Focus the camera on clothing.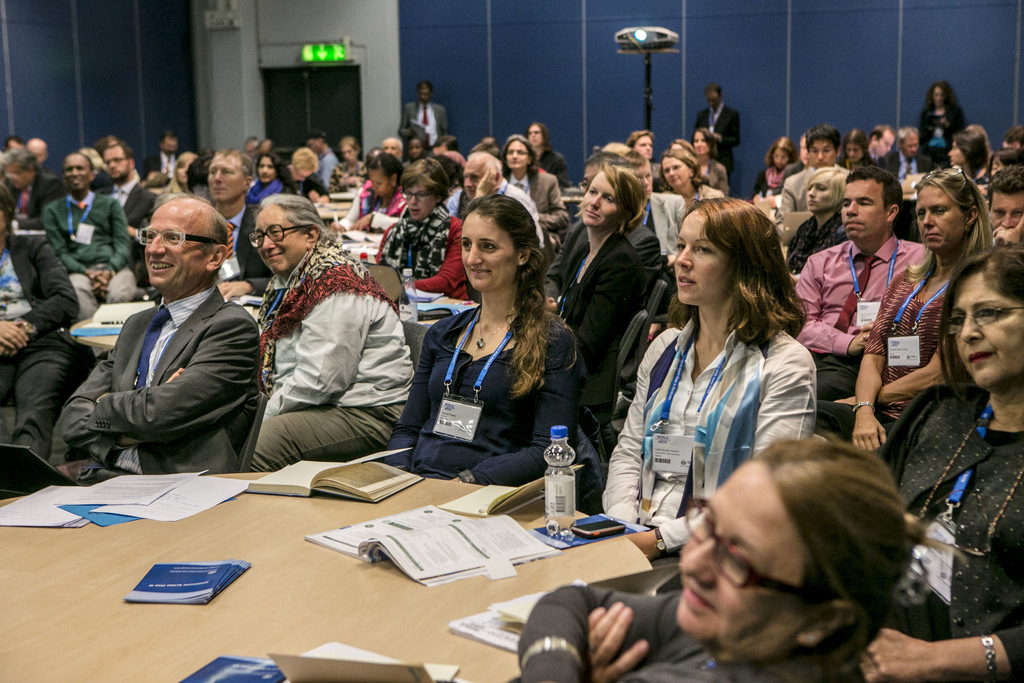
Focus region: [780,157,798,193].
